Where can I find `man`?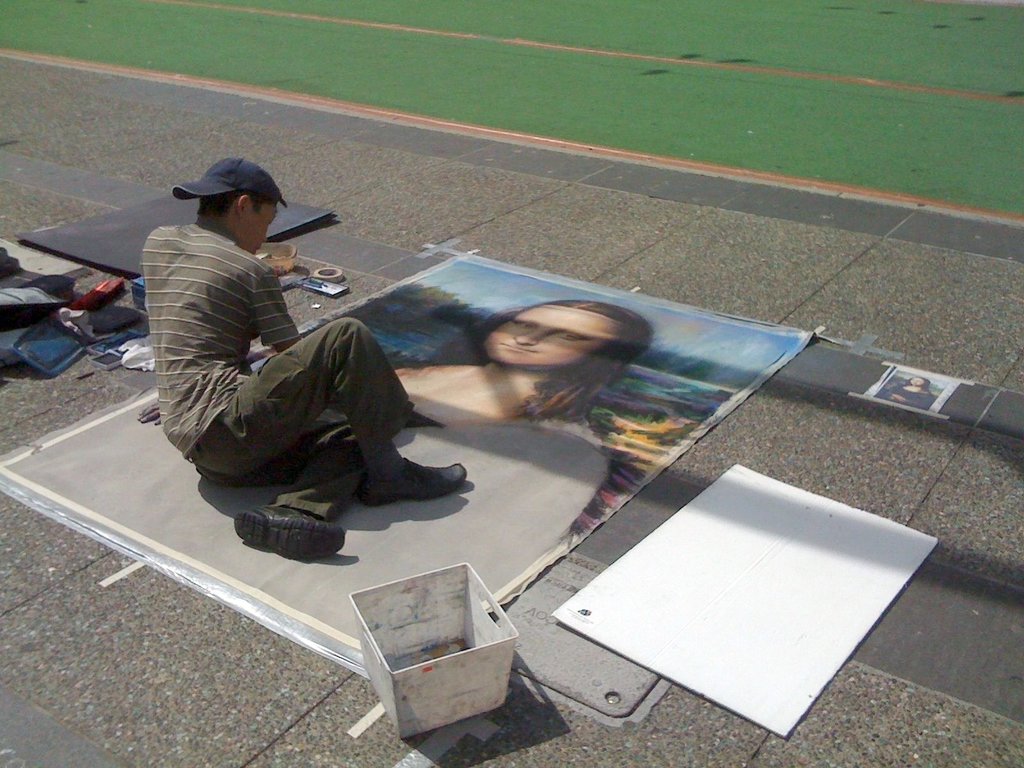
You can find it at [149,160,469,571].
